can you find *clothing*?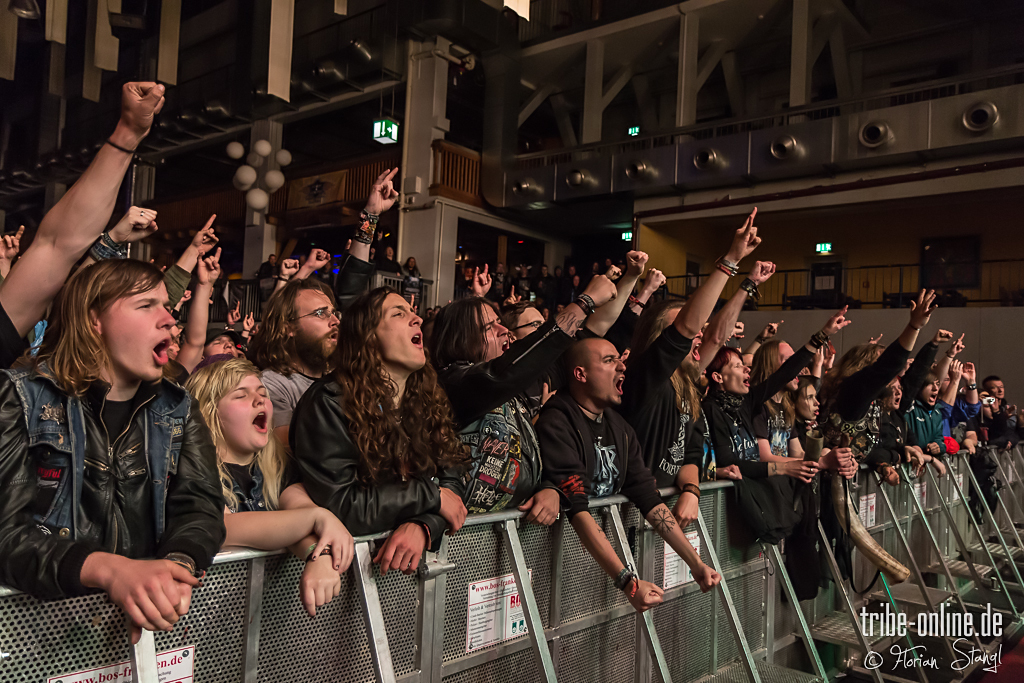
Yes, bounding box: <bbox>784, 408, 830, 448</bbox>.
